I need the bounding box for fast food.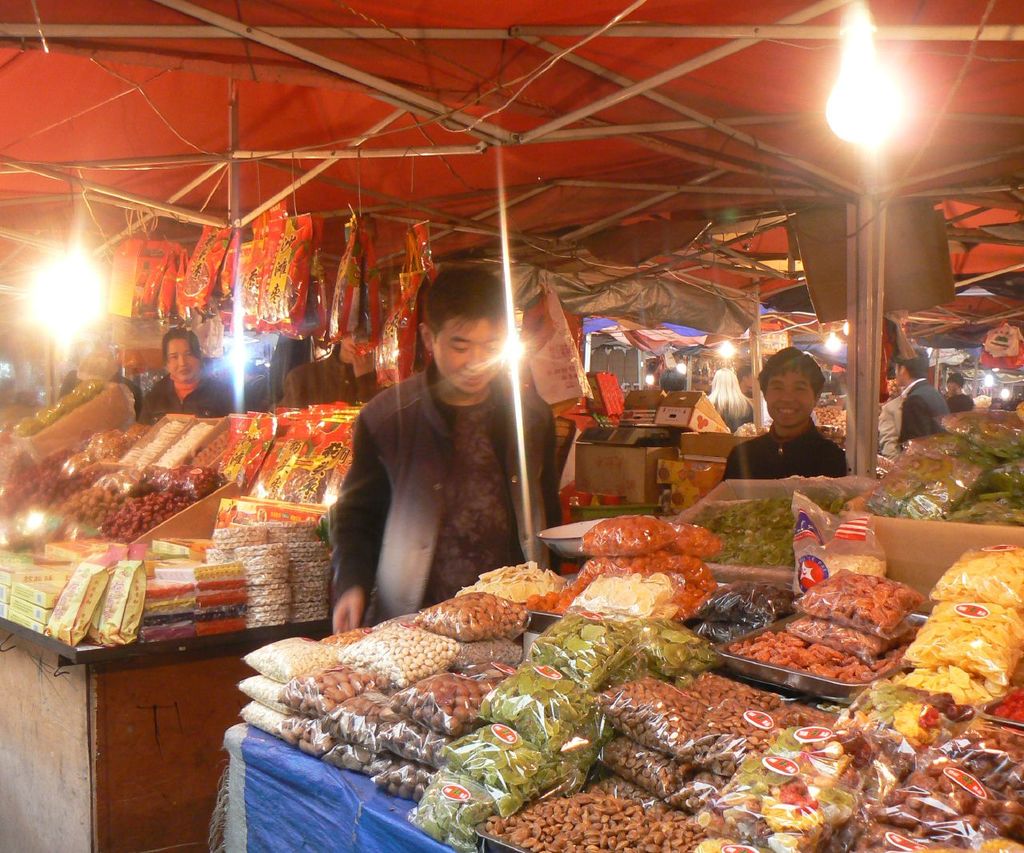
Here it is: l=434, t=720, r=550, b=795.
